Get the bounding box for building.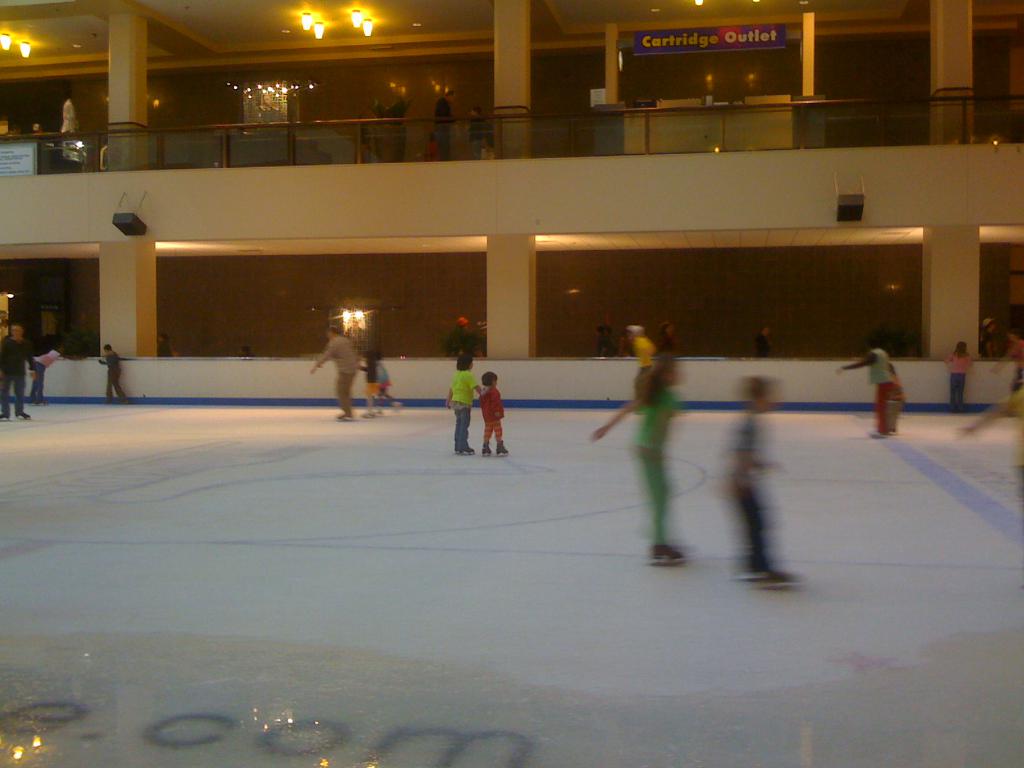
[left=0, top=0, right=1023, bottom=764].
